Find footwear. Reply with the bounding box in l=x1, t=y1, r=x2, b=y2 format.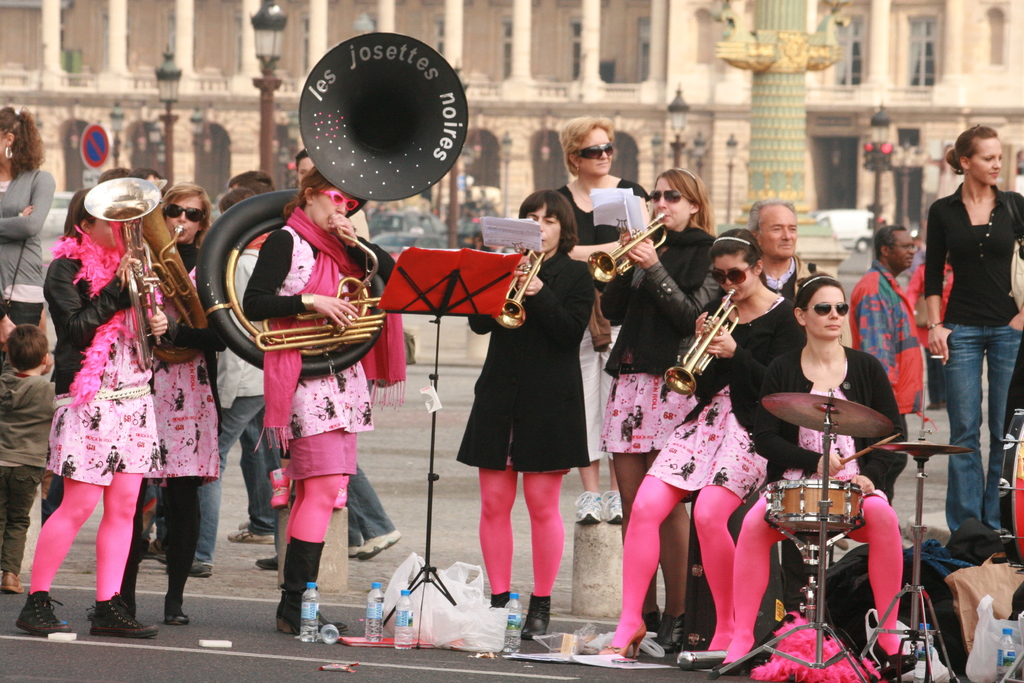
l=268, t=552, r=326, b=654.
